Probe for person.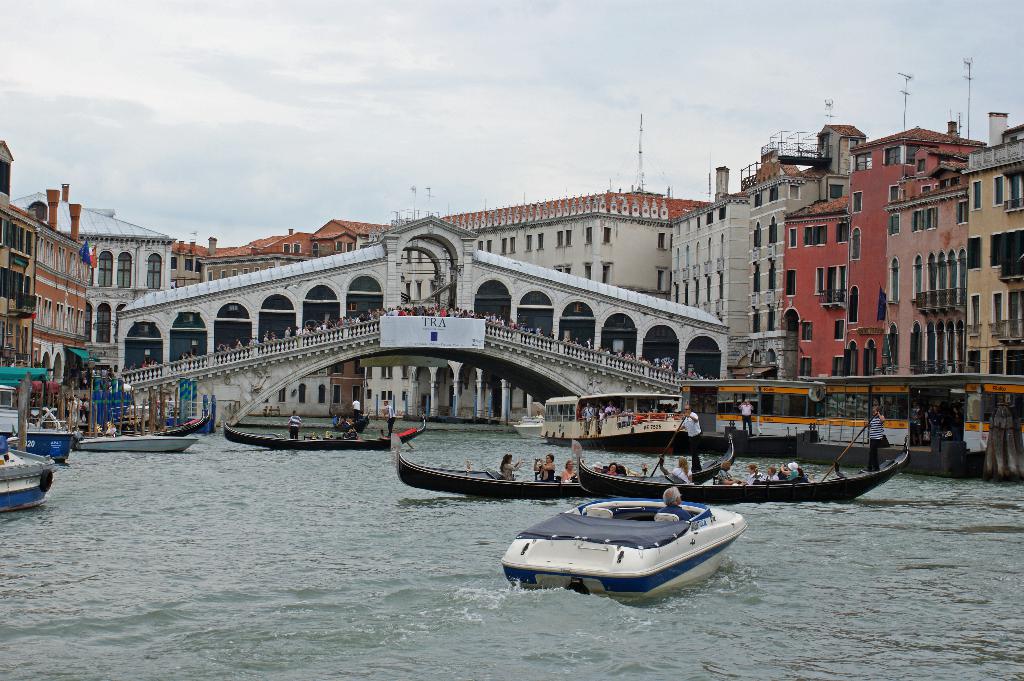
Probe result: l=530, t=453, r=554, b=483.
